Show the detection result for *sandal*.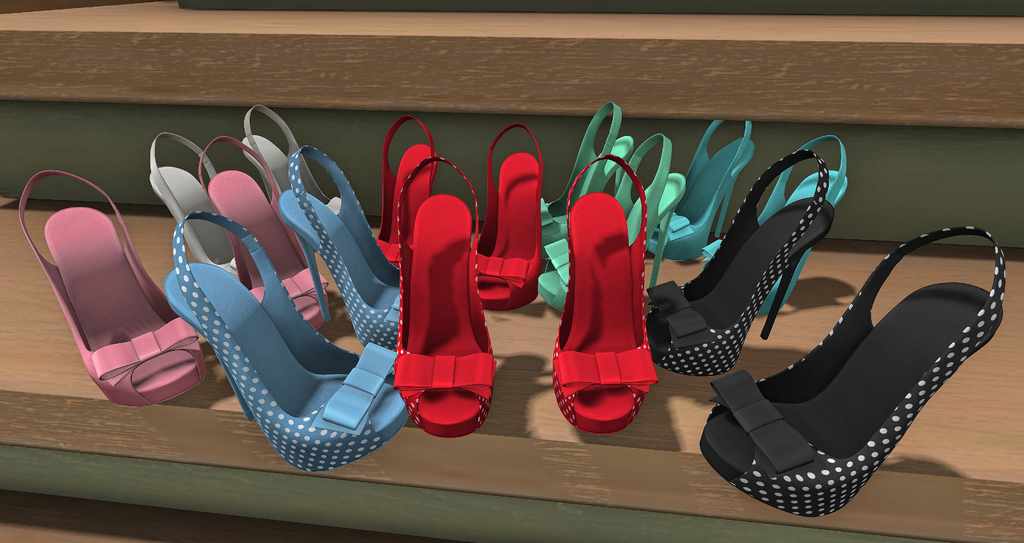
{"x1": 704, "y1": 228, "x2": 1000, "y2": 516}.
